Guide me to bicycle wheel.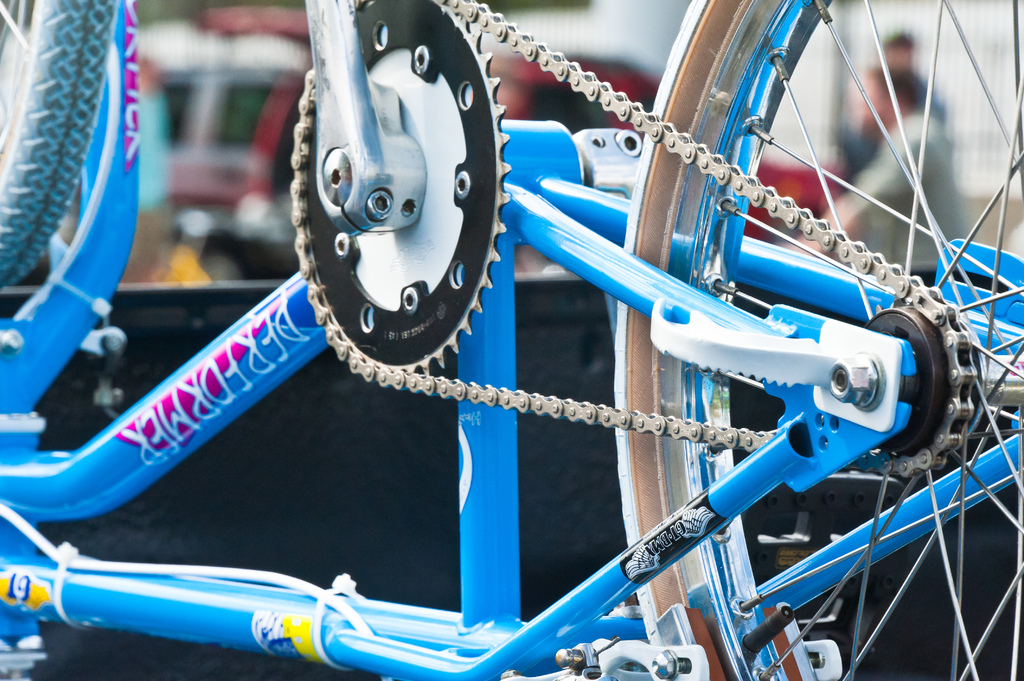
Guidance: {"x1": 0, "y1": 0, "x2": 123, "y2": 289}.
